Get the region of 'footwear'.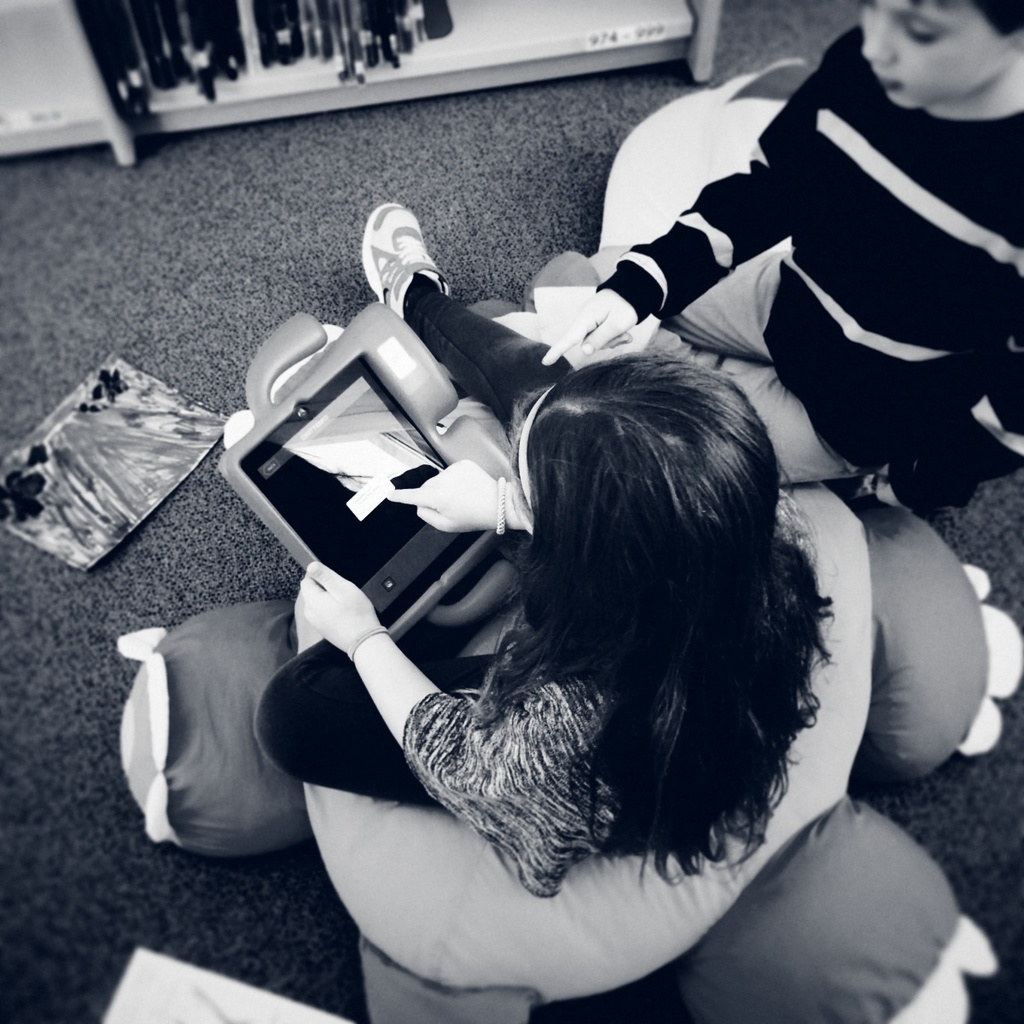
<bbox>353, 196, 453, 338</bbox>.
